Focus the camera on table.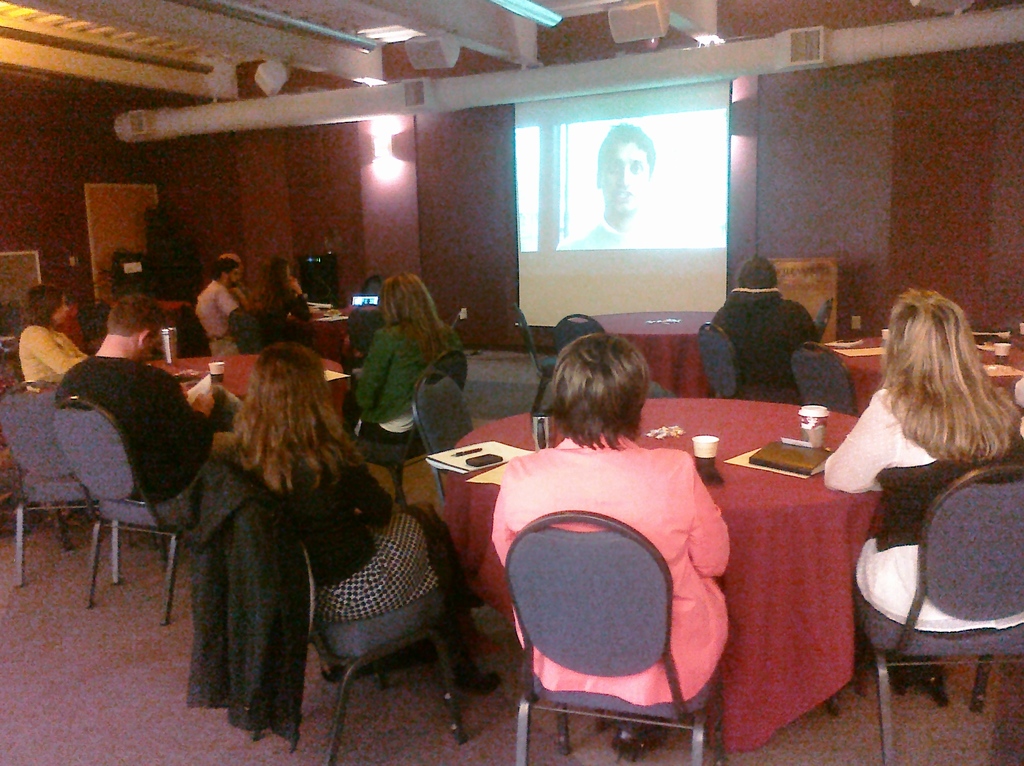
Focus region: crop(824, 311, 1023, 414).
